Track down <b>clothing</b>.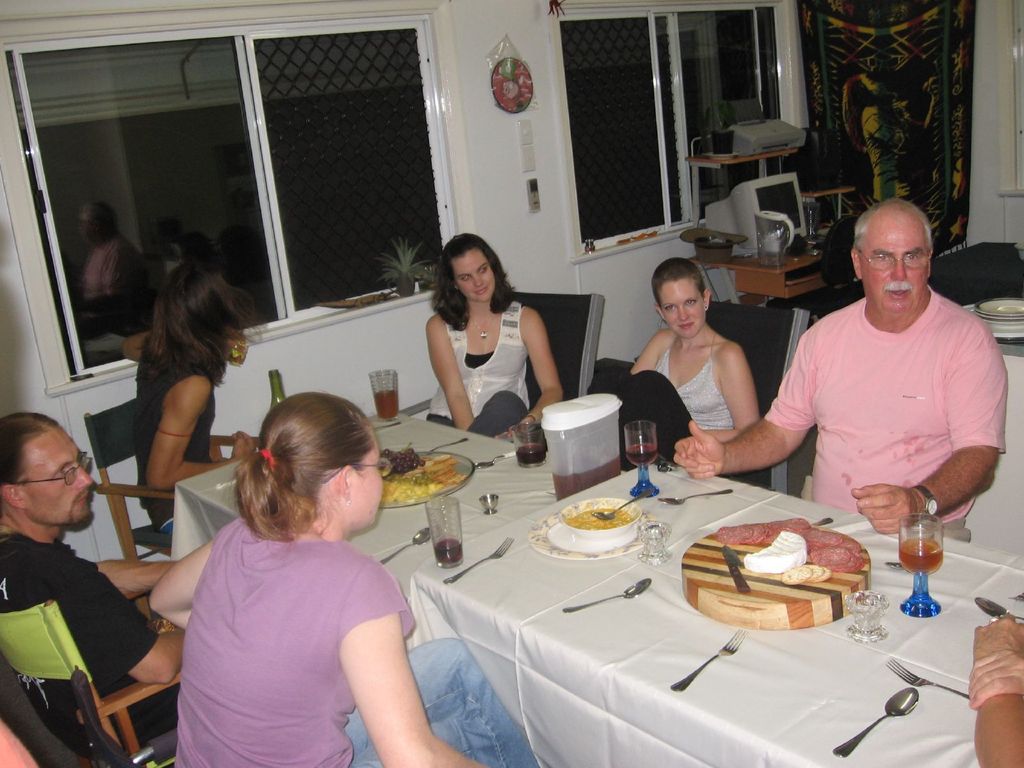
Tracked to x1=426, y1=298, x2=540, y2=416.
